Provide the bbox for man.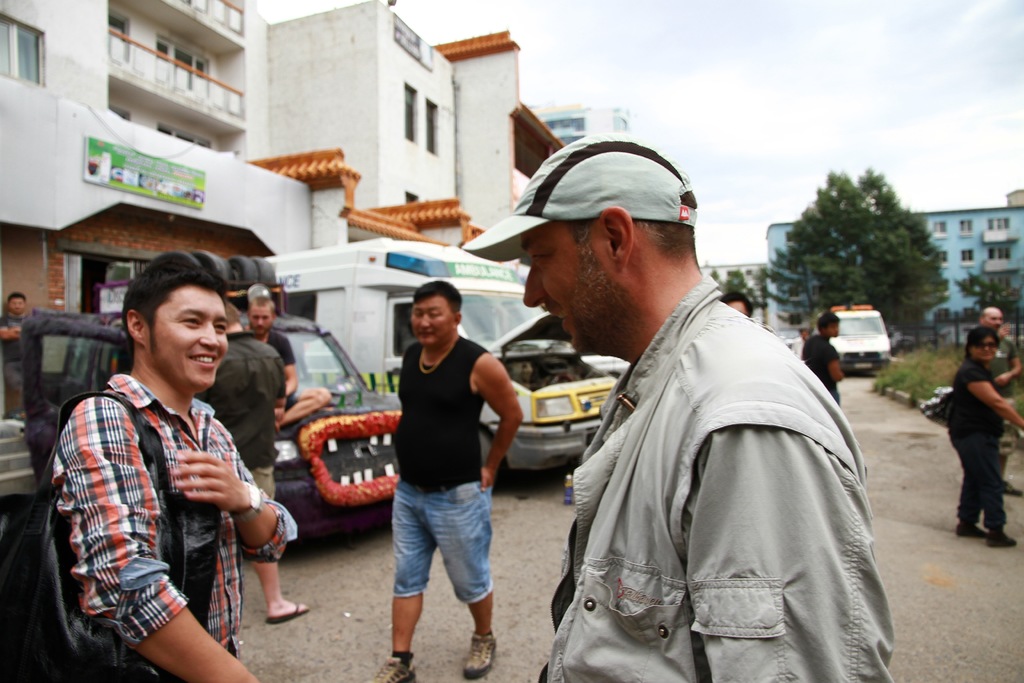
locate(788, 323, 814, 358).
